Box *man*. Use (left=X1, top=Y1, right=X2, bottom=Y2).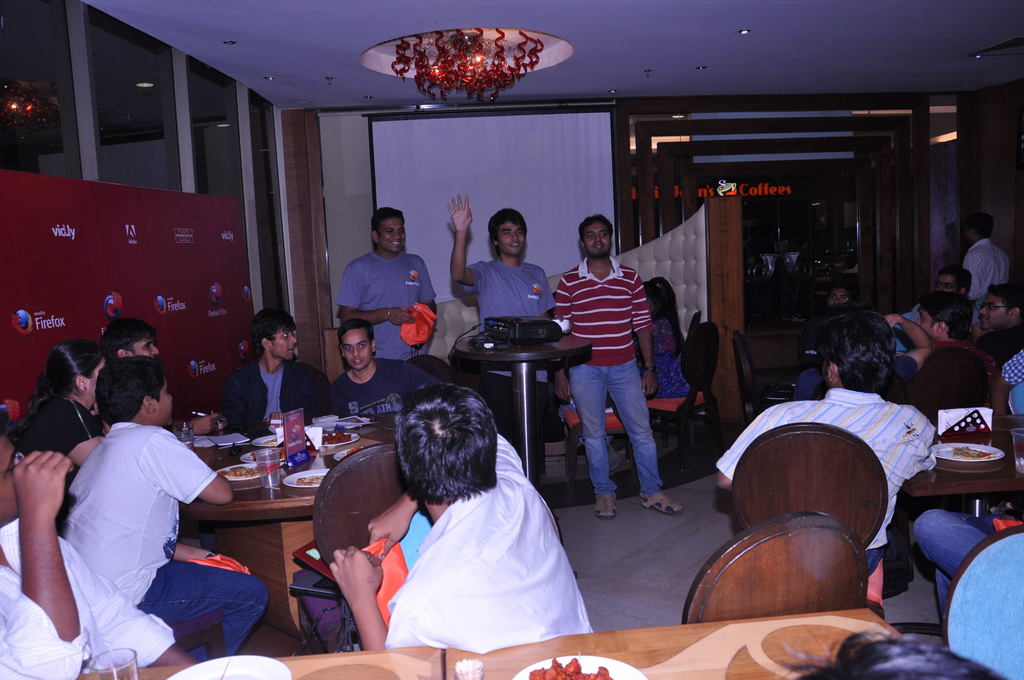
(left=216, top=308, right=335, bottom=434).
